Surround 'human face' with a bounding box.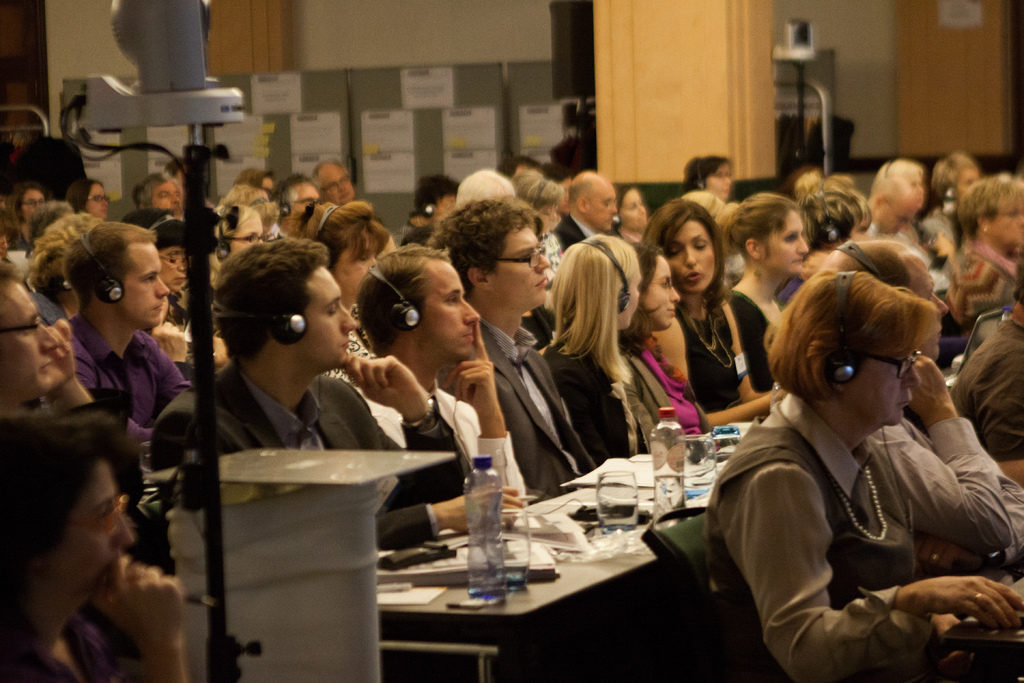
{"left": 333, "top": 233, "right": 383, "bottom": 304}.
